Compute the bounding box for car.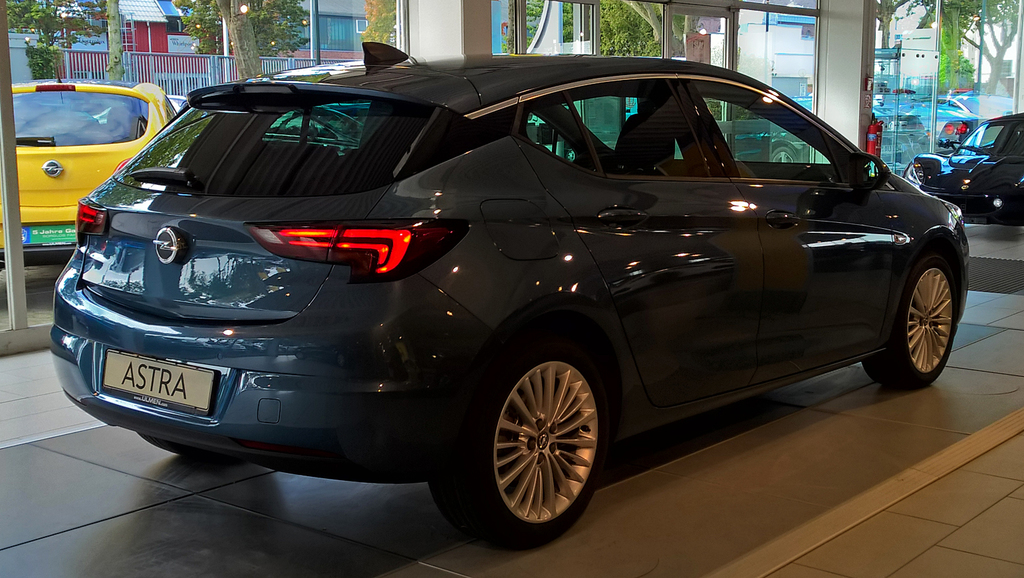
(1, 78, 180, 271).
